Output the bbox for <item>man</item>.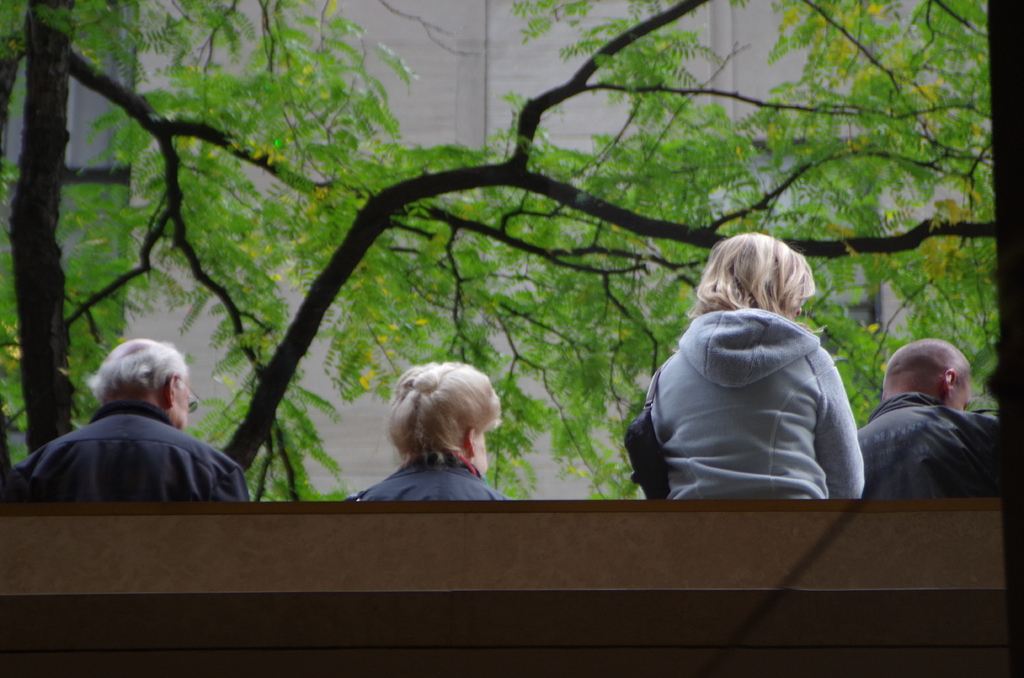
bbox=(342, 357, 516, 502).
